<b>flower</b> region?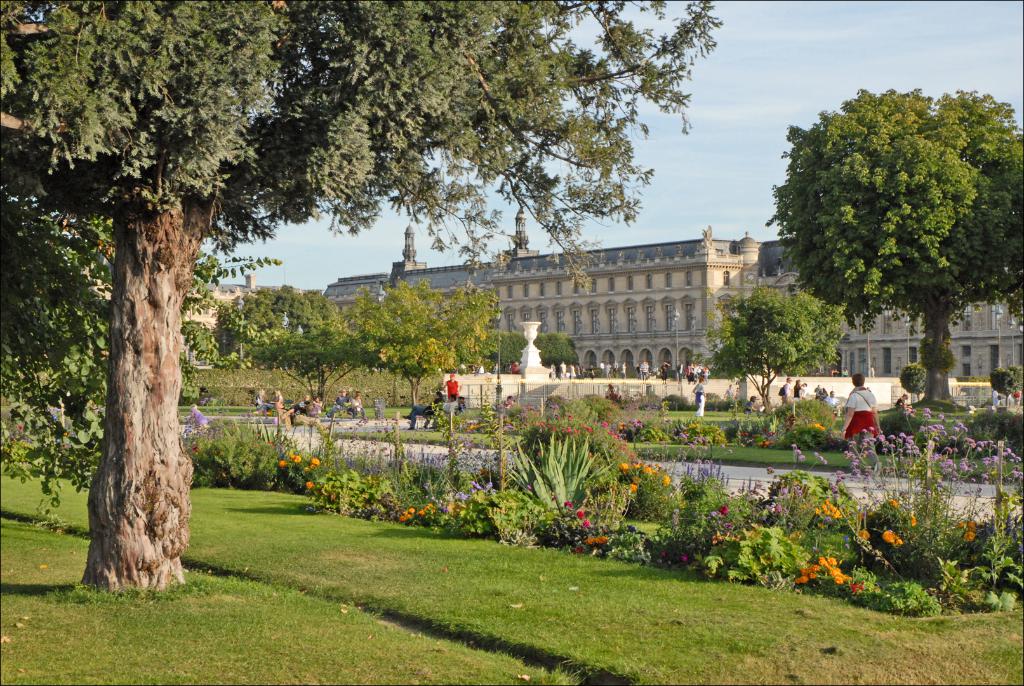
region(581, 517, 590, 530)
